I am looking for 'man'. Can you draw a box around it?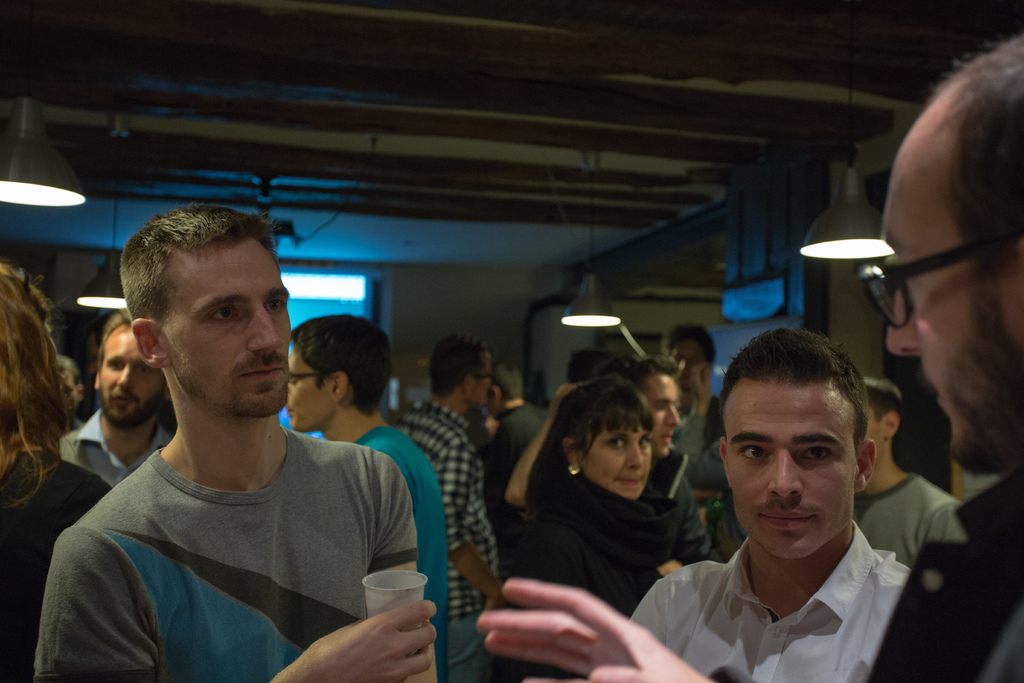
Sure, the bounding box is 472, 26, 1023, 682.
